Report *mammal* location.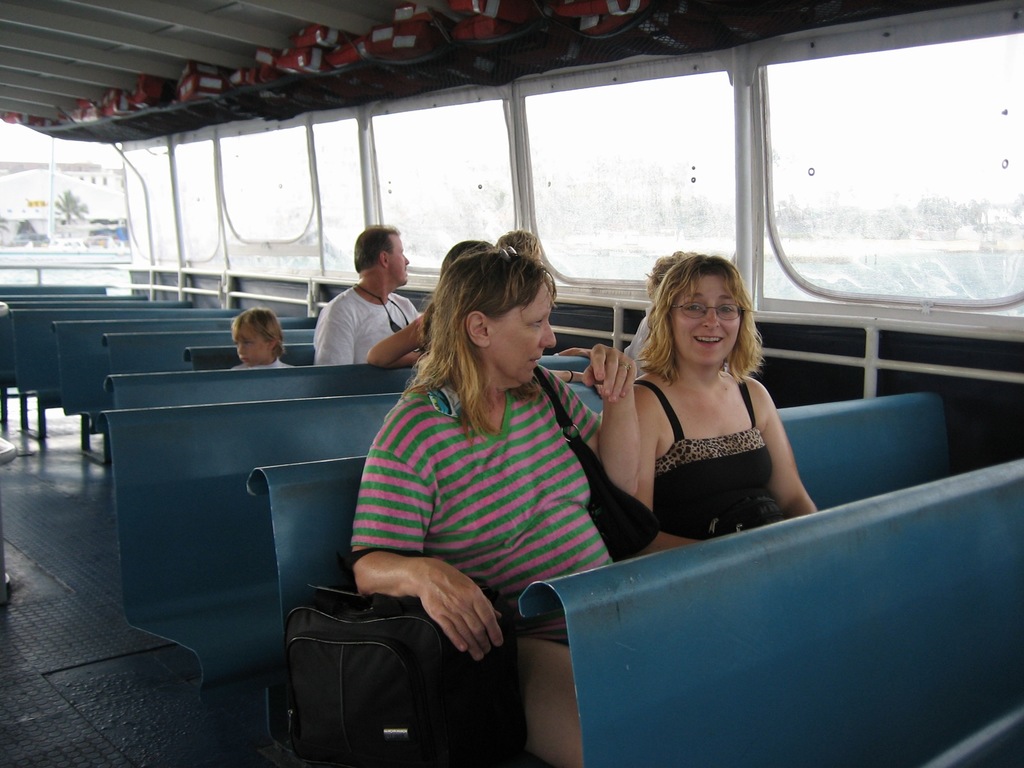
Report: bbox=[228, 303, 295, 368].
